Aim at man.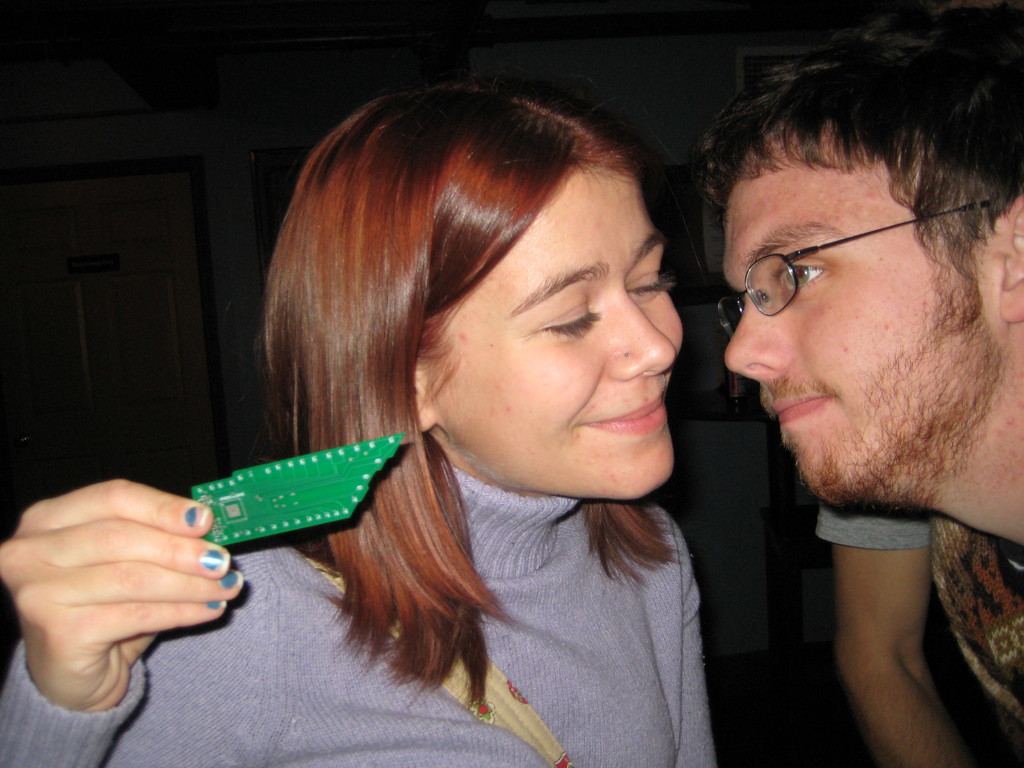
Aimed at box=[819, 506, 1023, 767].
